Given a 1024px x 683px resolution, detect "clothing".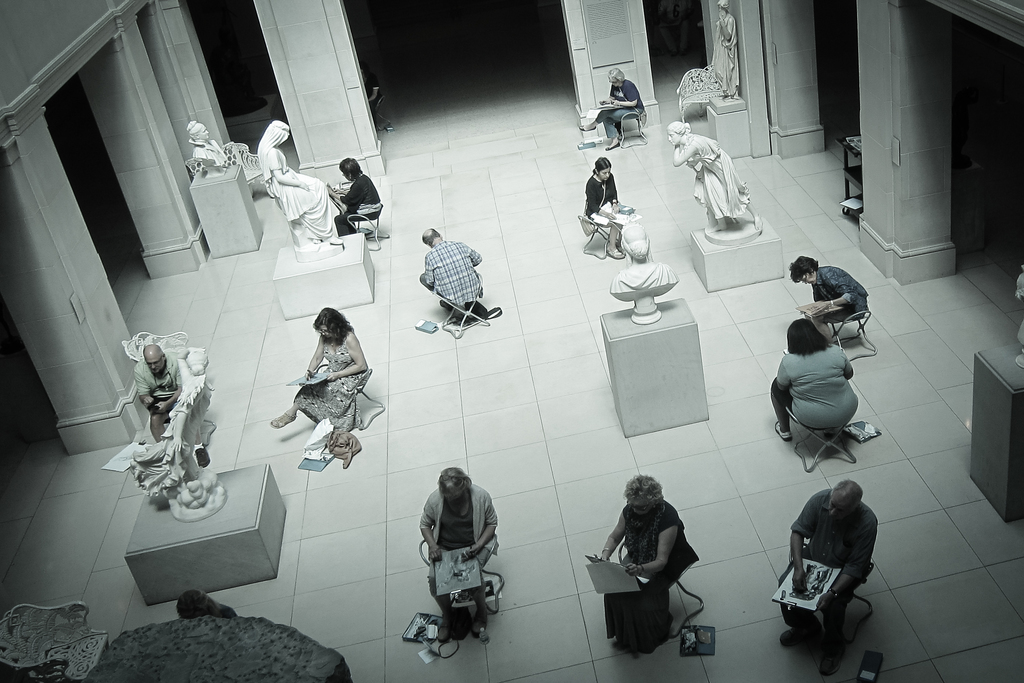
bbox=[769, 345, 858, 436].
